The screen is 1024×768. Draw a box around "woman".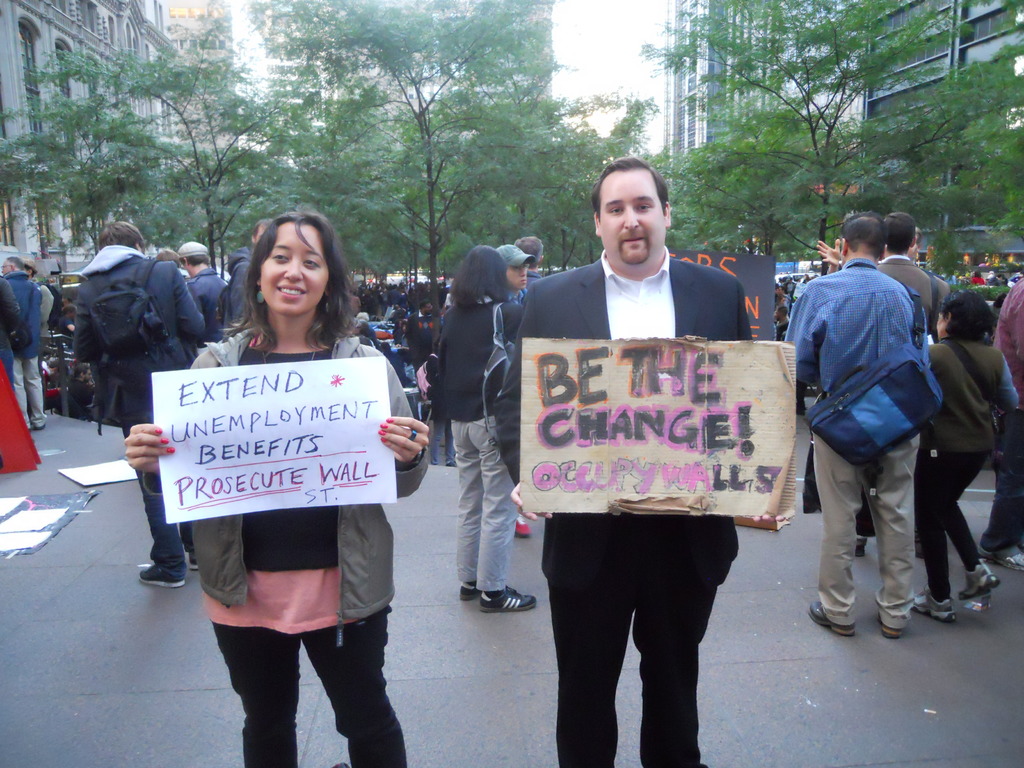
bbox=[155, 221, 417, 702].
